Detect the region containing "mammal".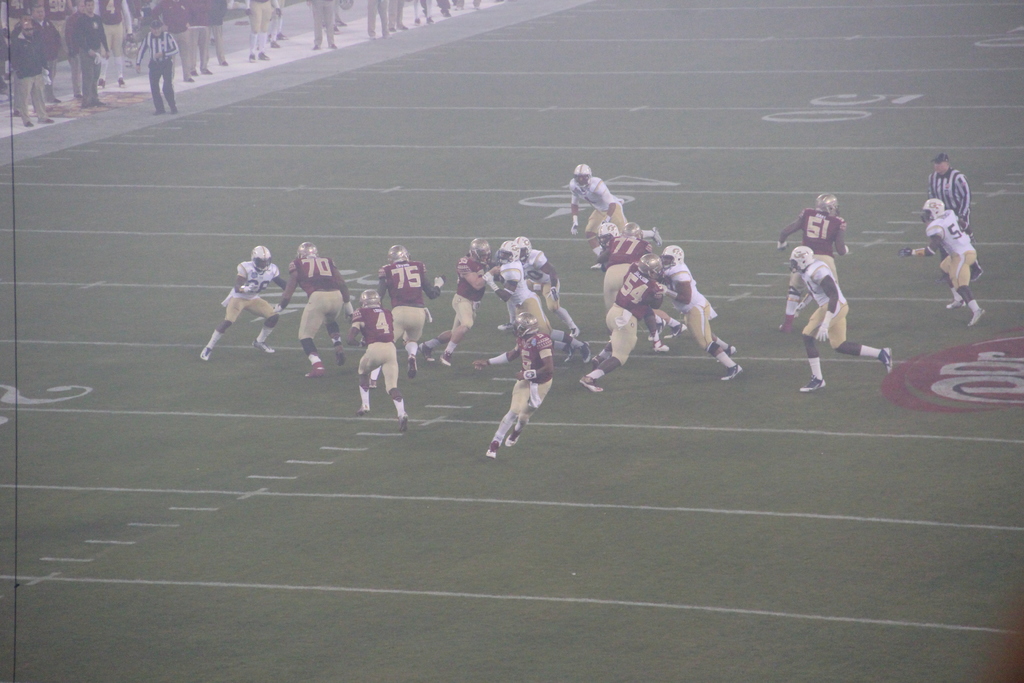
<box>787,244,892,391</box>.
